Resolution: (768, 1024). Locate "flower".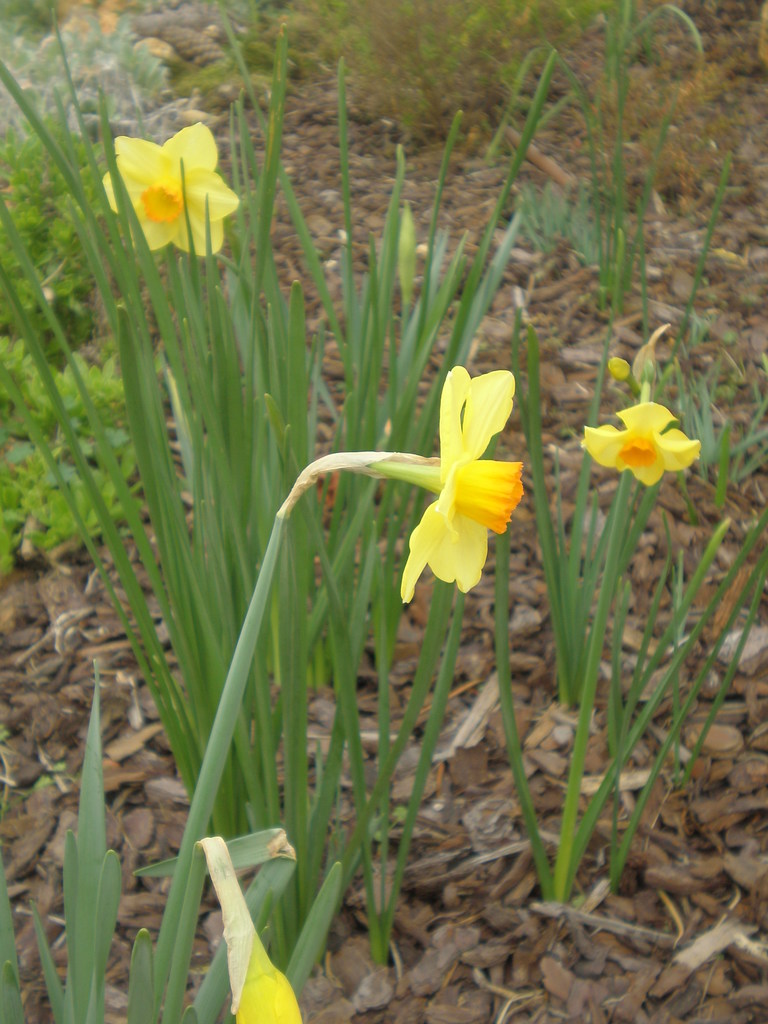
select_region(401, 368, 531, 606).
